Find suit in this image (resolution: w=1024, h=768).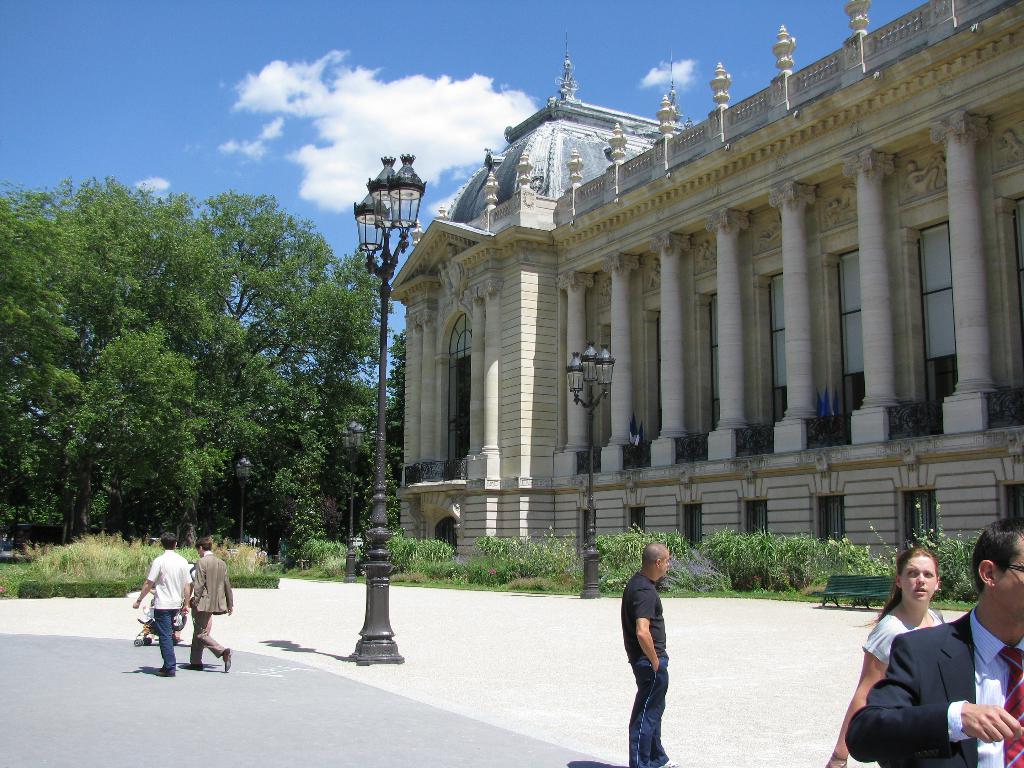
{"left": 191, "top": 548, "right": 236, "bottom": 660}.
